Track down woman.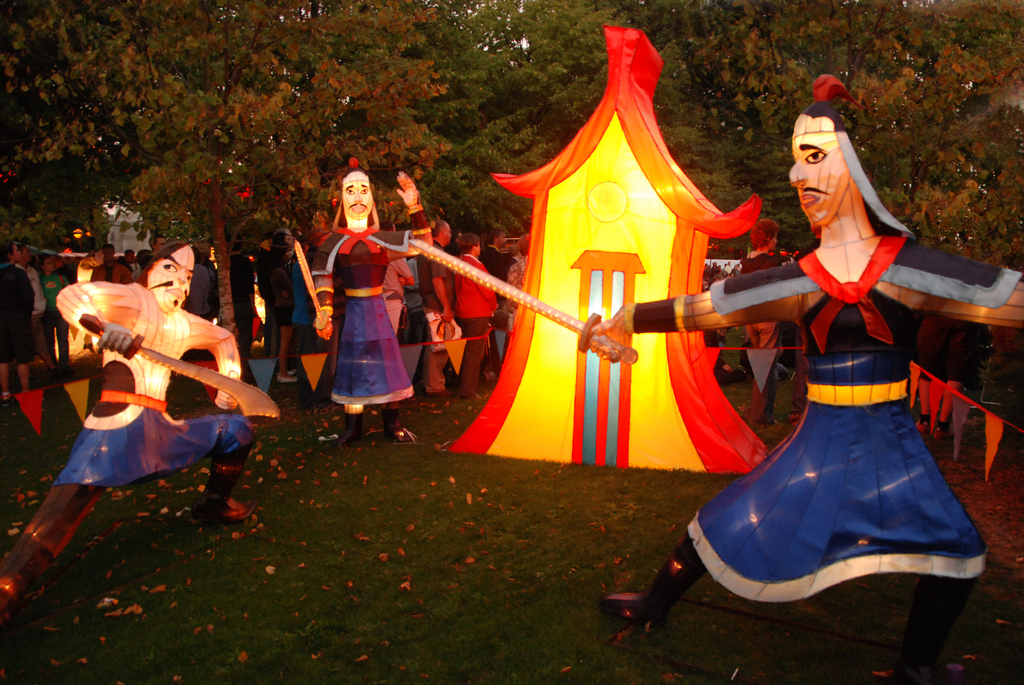
Tracked to detection(266, 242, 294, 383).
